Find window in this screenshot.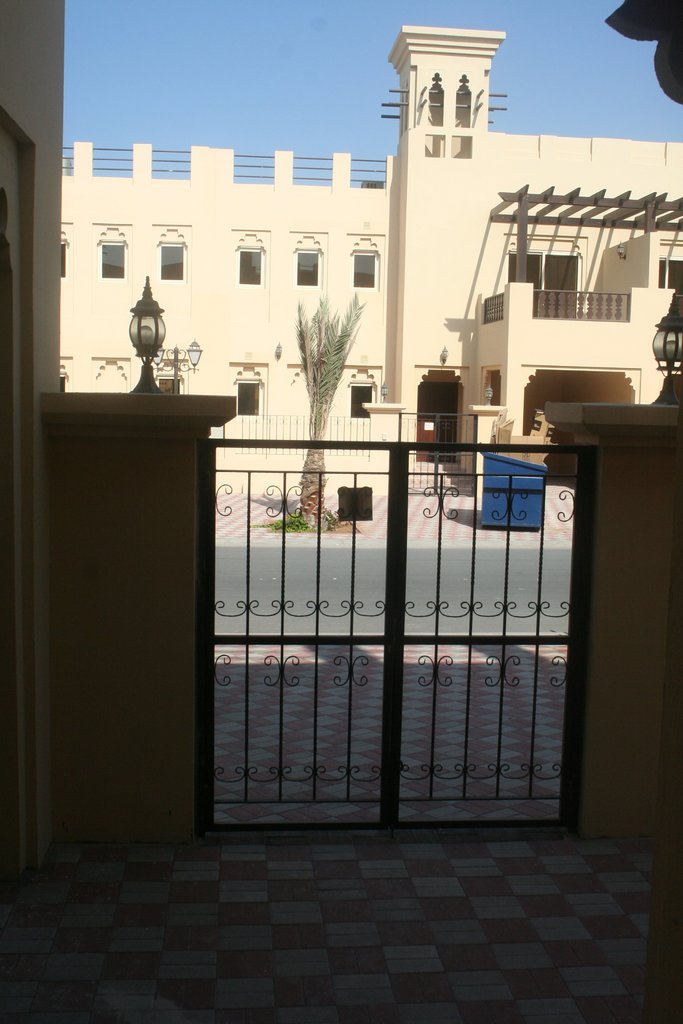
The bounding box for window is crop(354, 250, 376, 288).
